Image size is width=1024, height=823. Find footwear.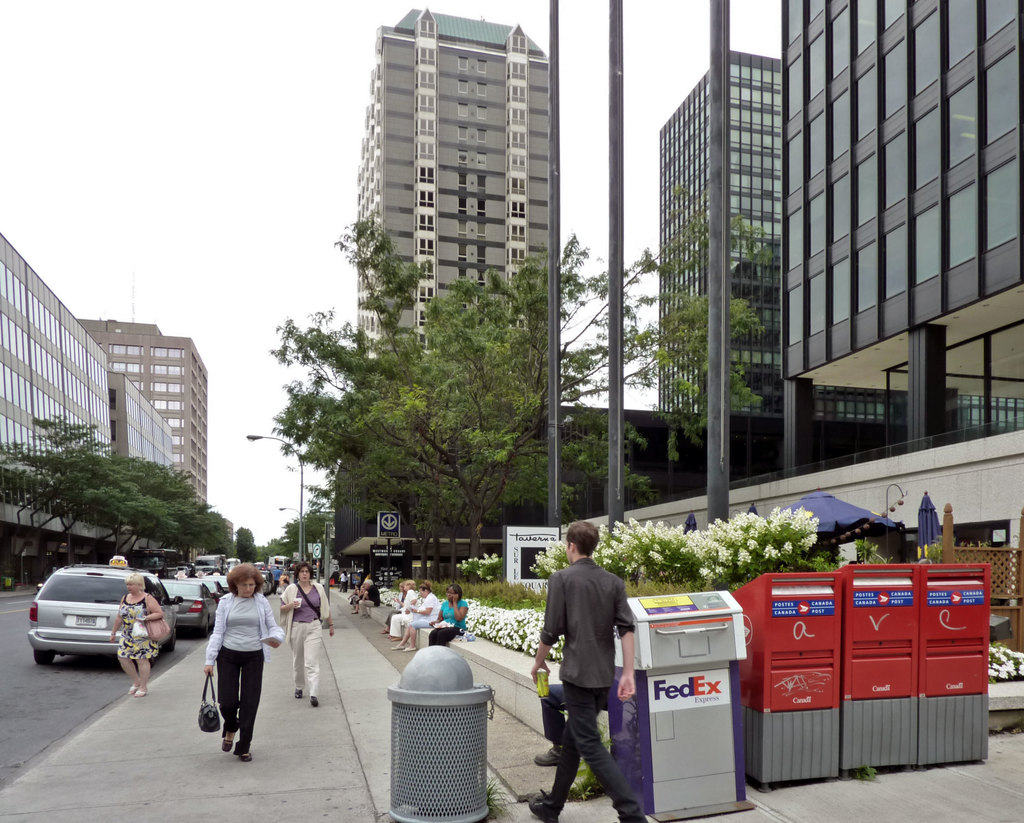
bbox(290, 685, 303, 698).
